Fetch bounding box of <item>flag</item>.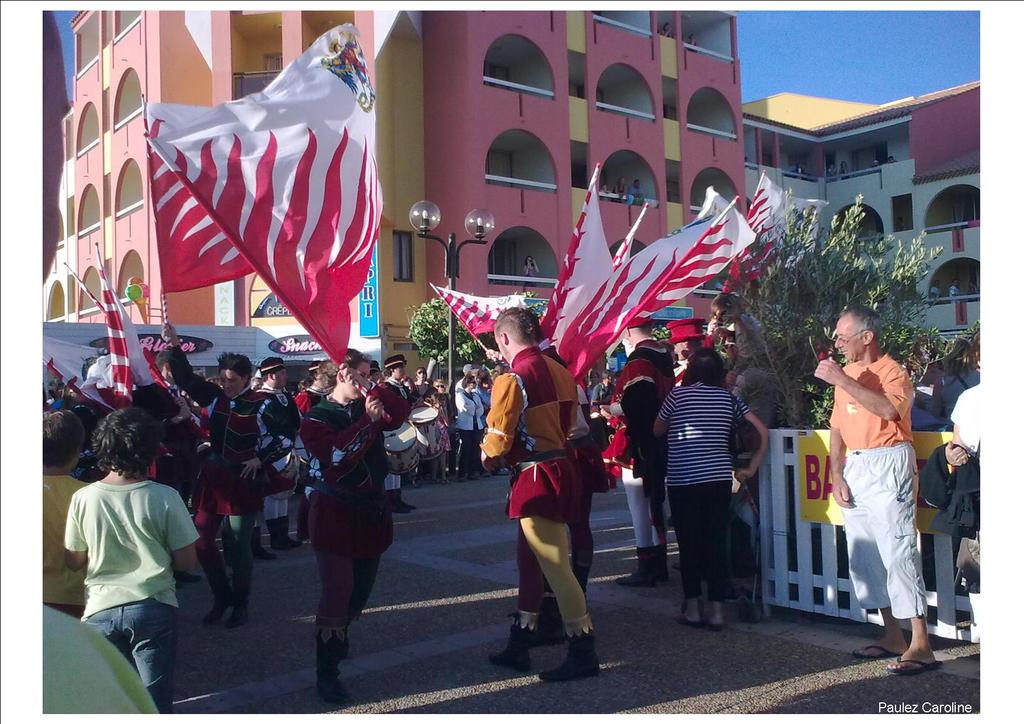
Bbox: Rect(727, 166, 835, 286).
